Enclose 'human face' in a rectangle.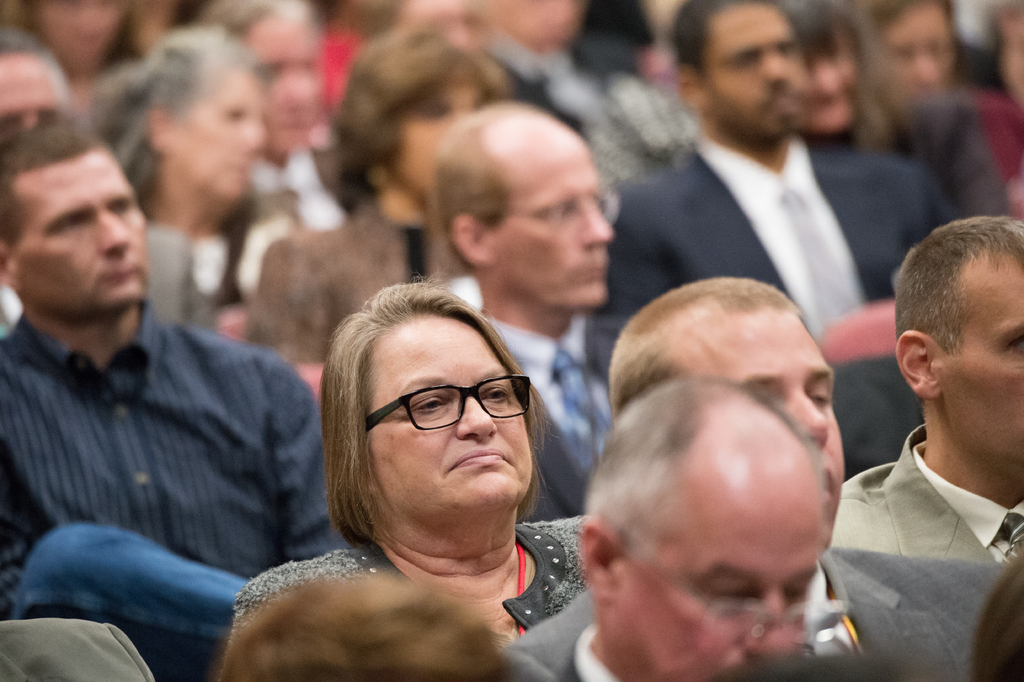
l=619, t=479, r=822, b=681.
